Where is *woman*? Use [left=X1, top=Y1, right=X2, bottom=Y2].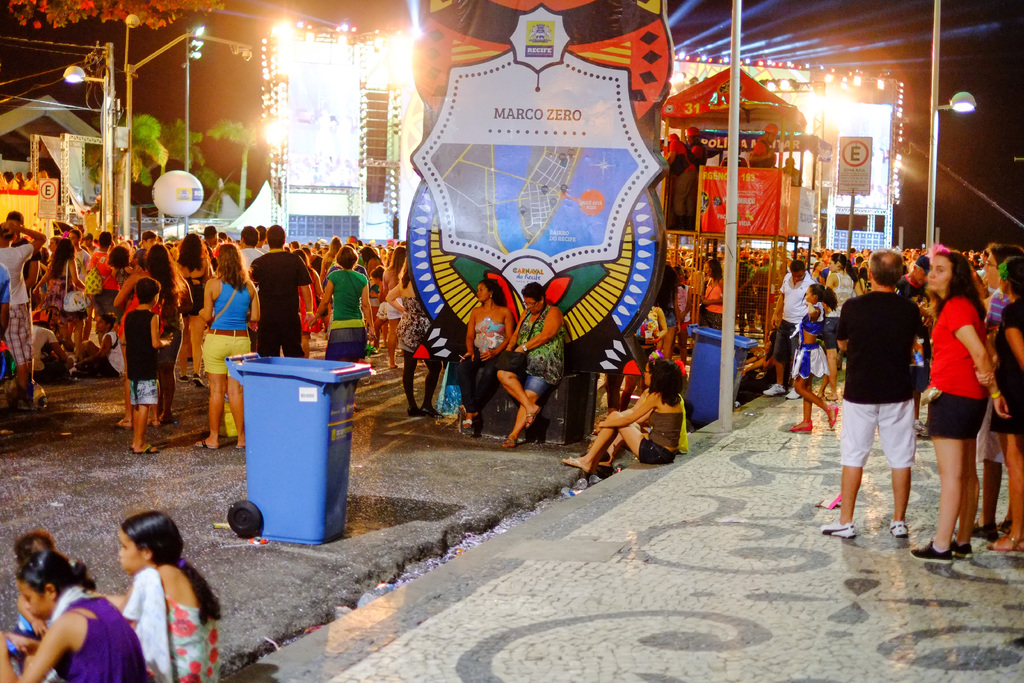
[left=791, top=283, right=838, bottom=433].
